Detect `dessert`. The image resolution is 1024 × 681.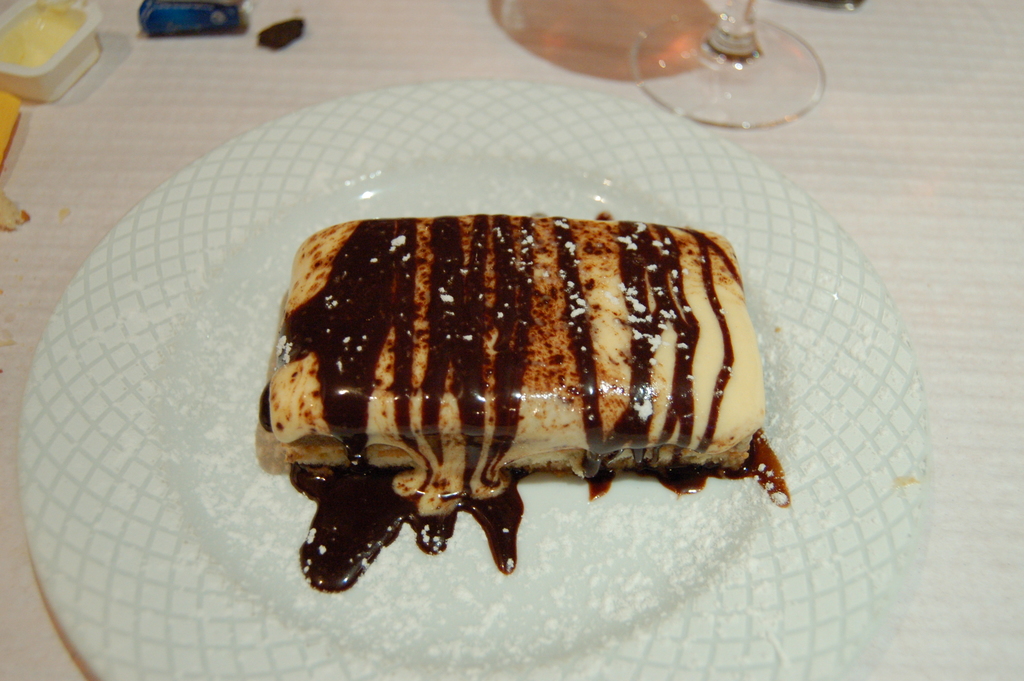
[230, 210, 787, 595].
